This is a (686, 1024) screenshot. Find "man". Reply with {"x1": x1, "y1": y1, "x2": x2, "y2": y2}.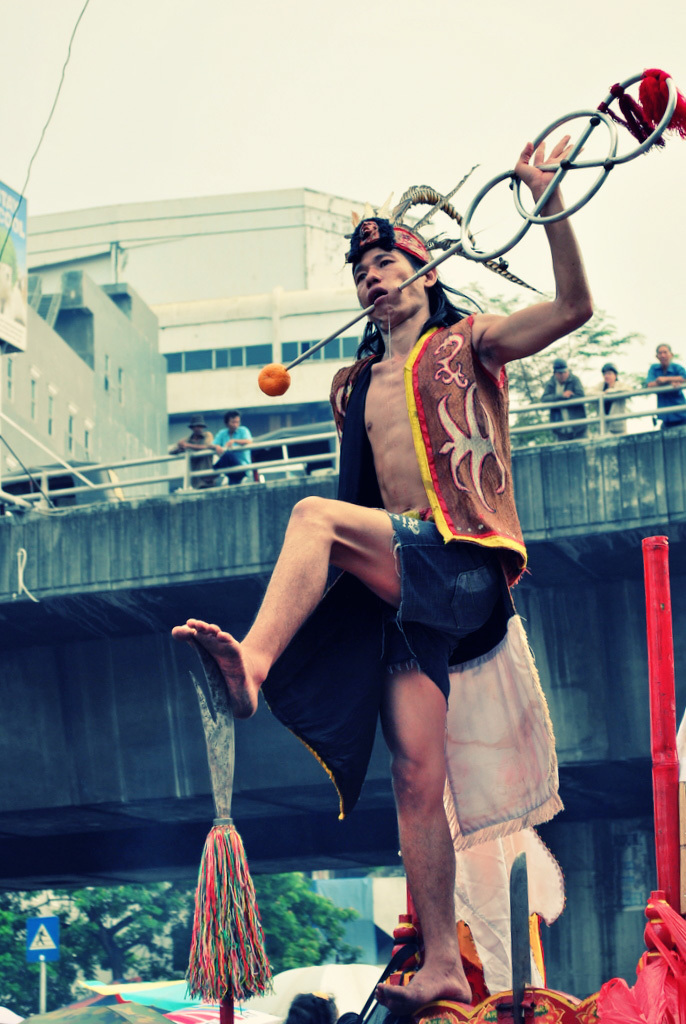
{"x1": 537, "y1": 352, "x2": 589, "y2": 437}.
